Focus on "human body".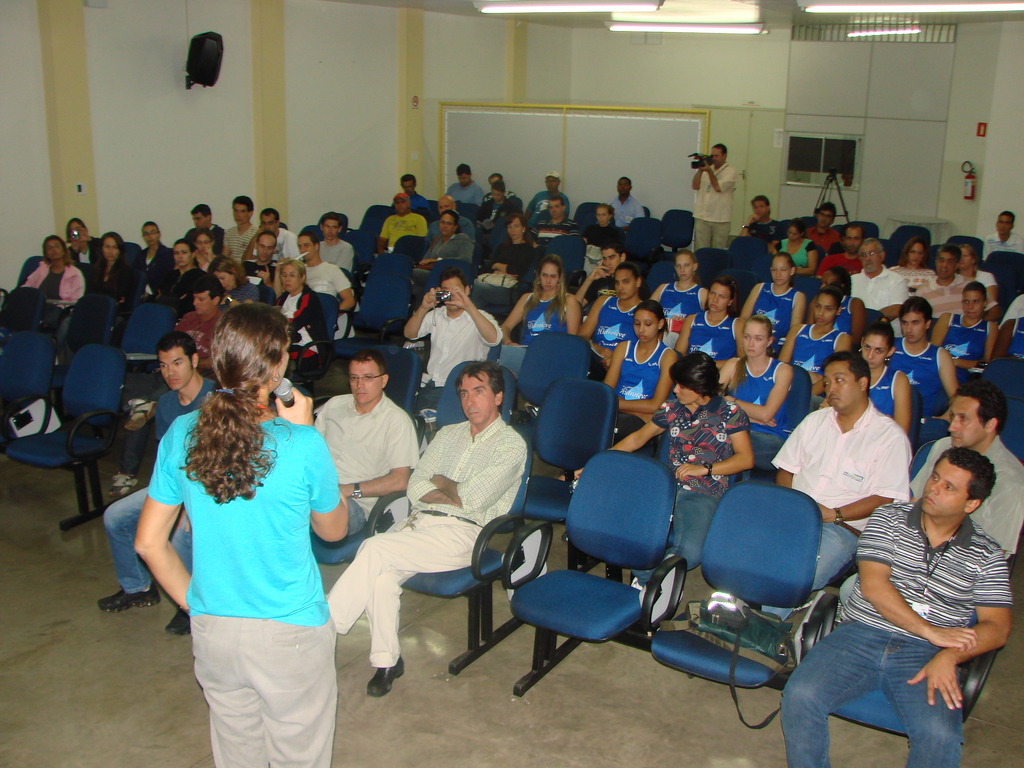
Focused at {"x1": 500, "y1": 253, "x2": 583, "y2": 376}.
